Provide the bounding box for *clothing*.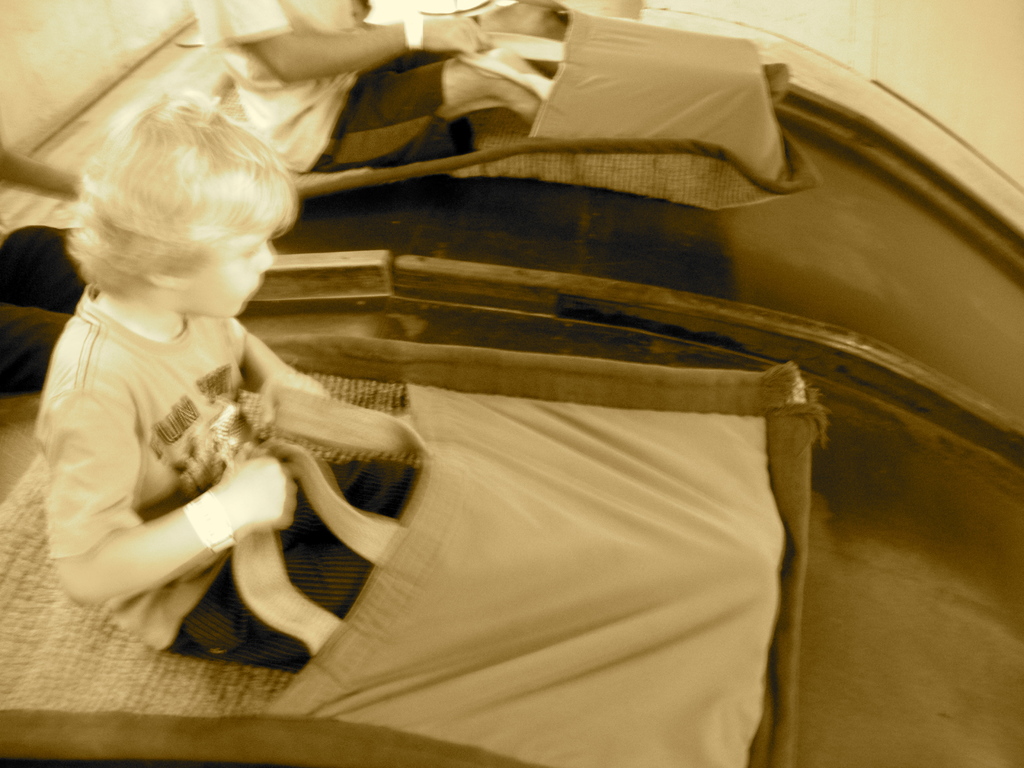
Rect(191, 0, 473, 161).
